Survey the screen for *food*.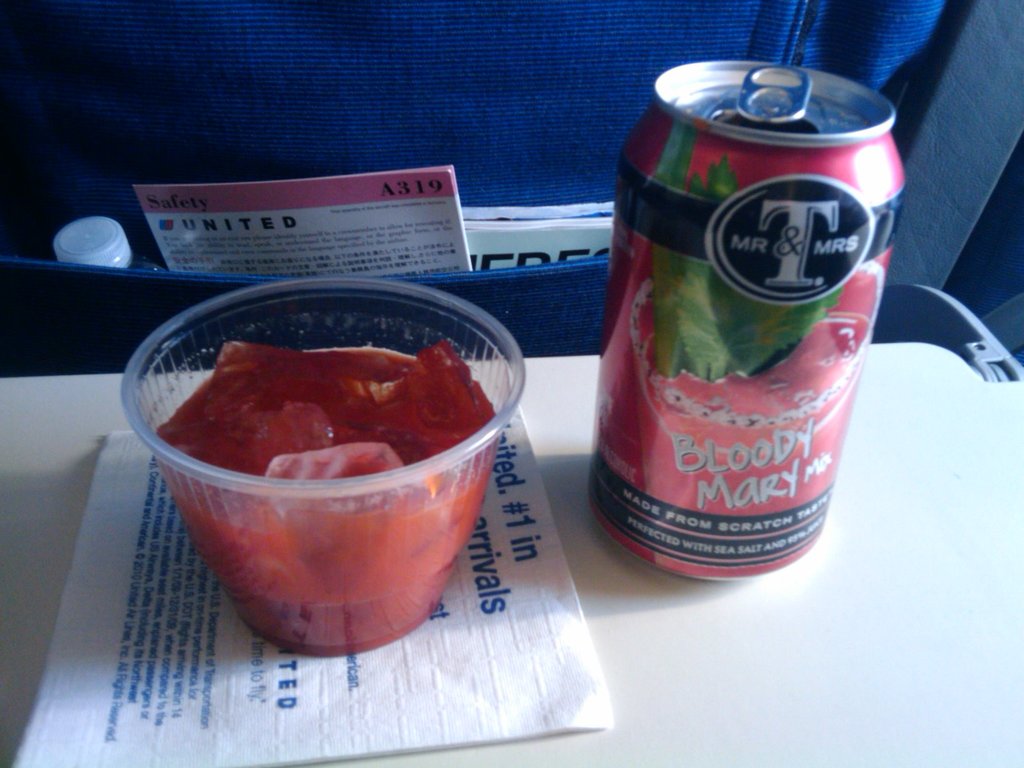
Survey found: box=[138, 297, 524, 618].
